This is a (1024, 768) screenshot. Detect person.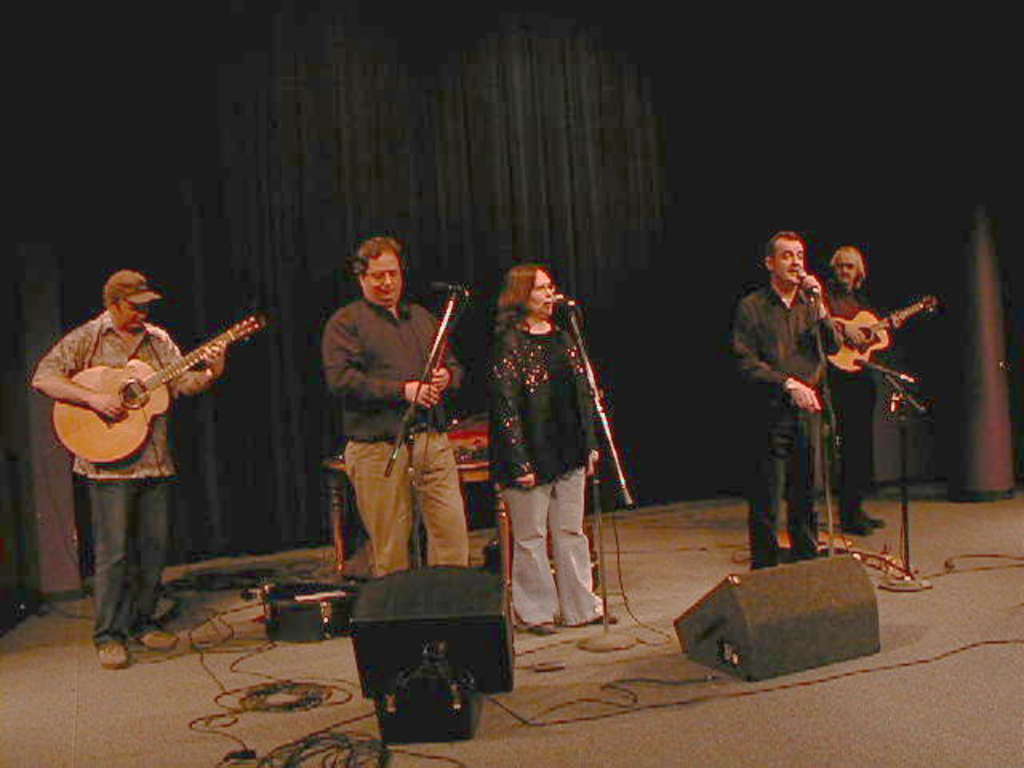
left=477, top=264, right=602, bottom=627.
